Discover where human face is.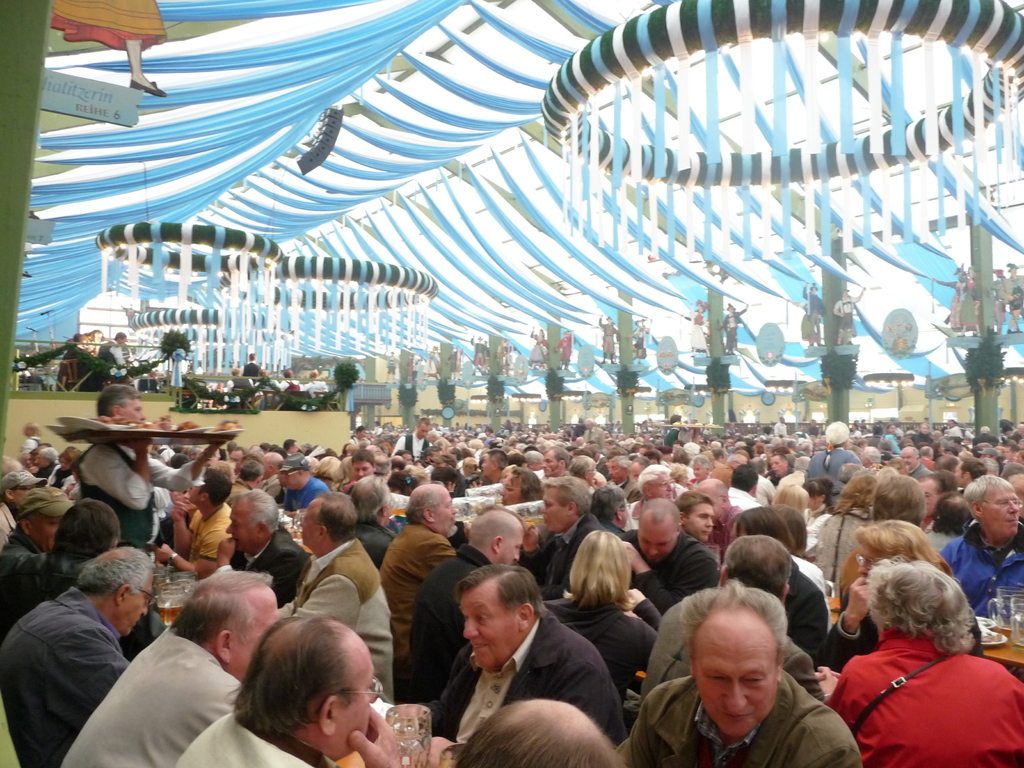
Discovered at select_region(652, 477, 673, 500).
